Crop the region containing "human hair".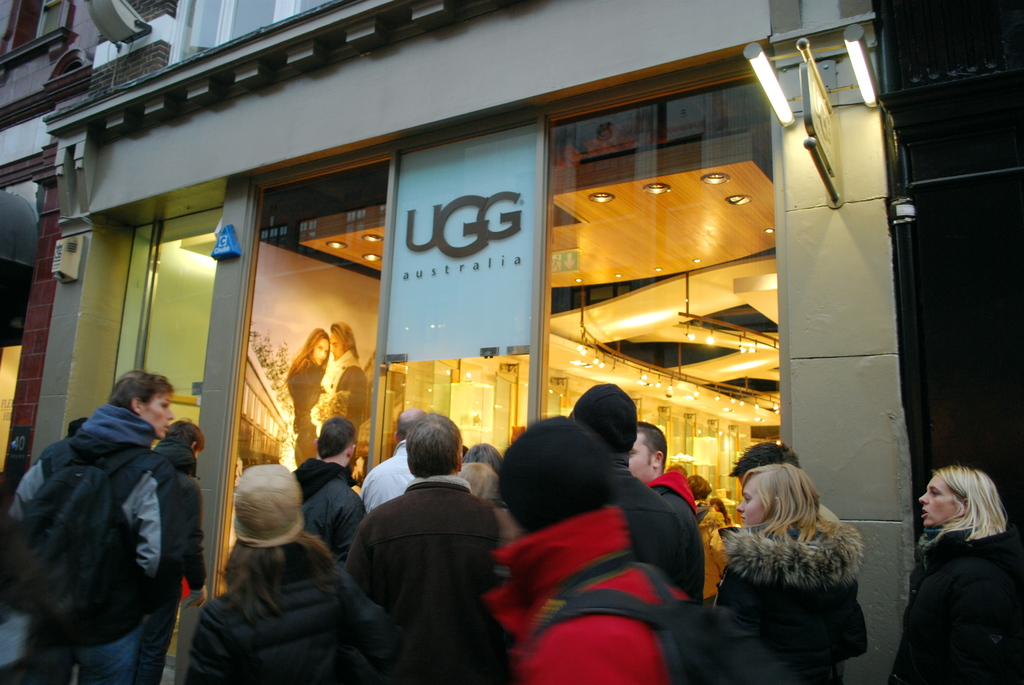
Crop region: bbox(111, 368, 177, 417).
